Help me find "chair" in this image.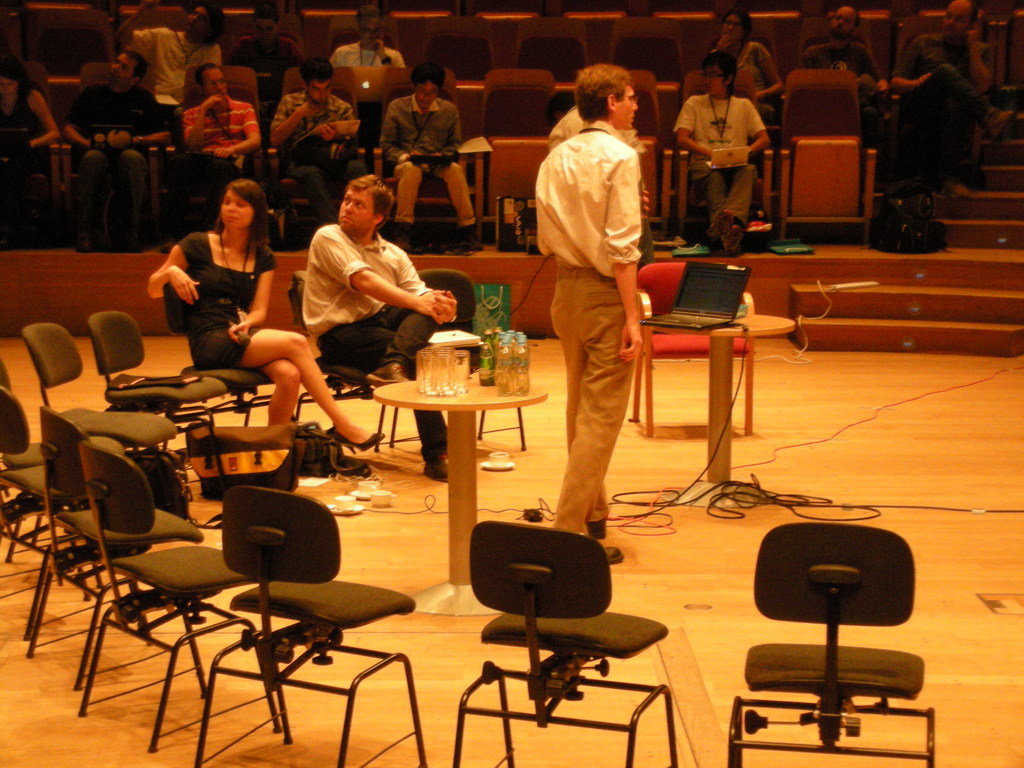
Found it: 193,488,429,767.
